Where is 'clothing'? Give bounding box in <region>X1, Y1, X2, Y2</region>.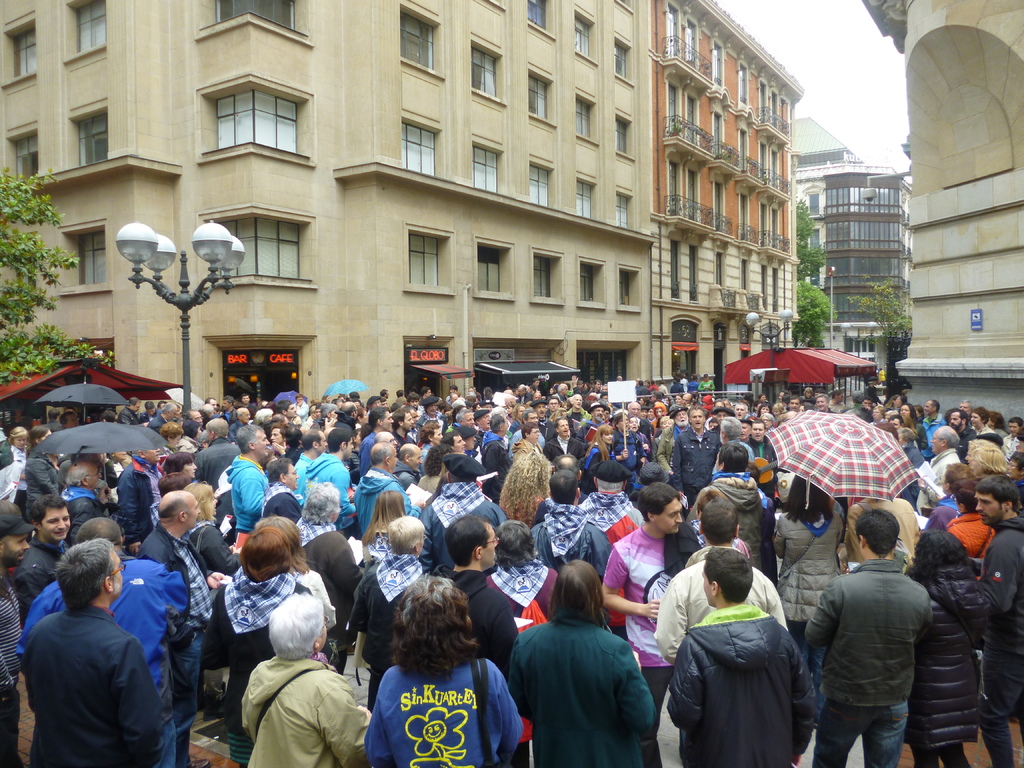
<region>666, 568, 822, 764</region>.
